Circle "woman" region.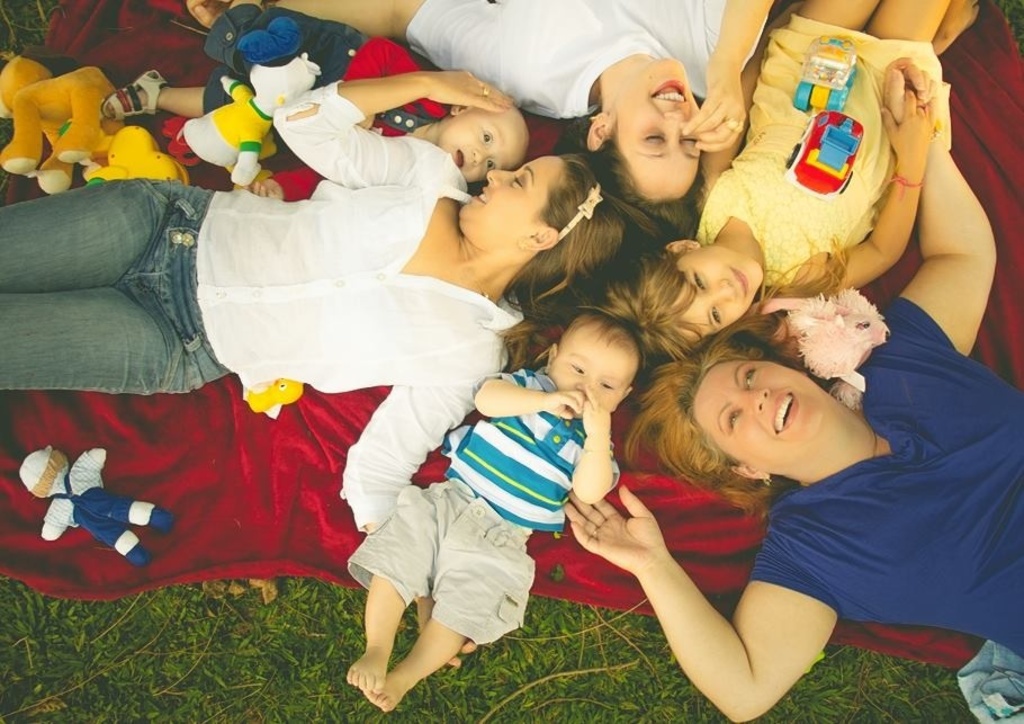
Region: BBox(98, 32, 599, 698).
